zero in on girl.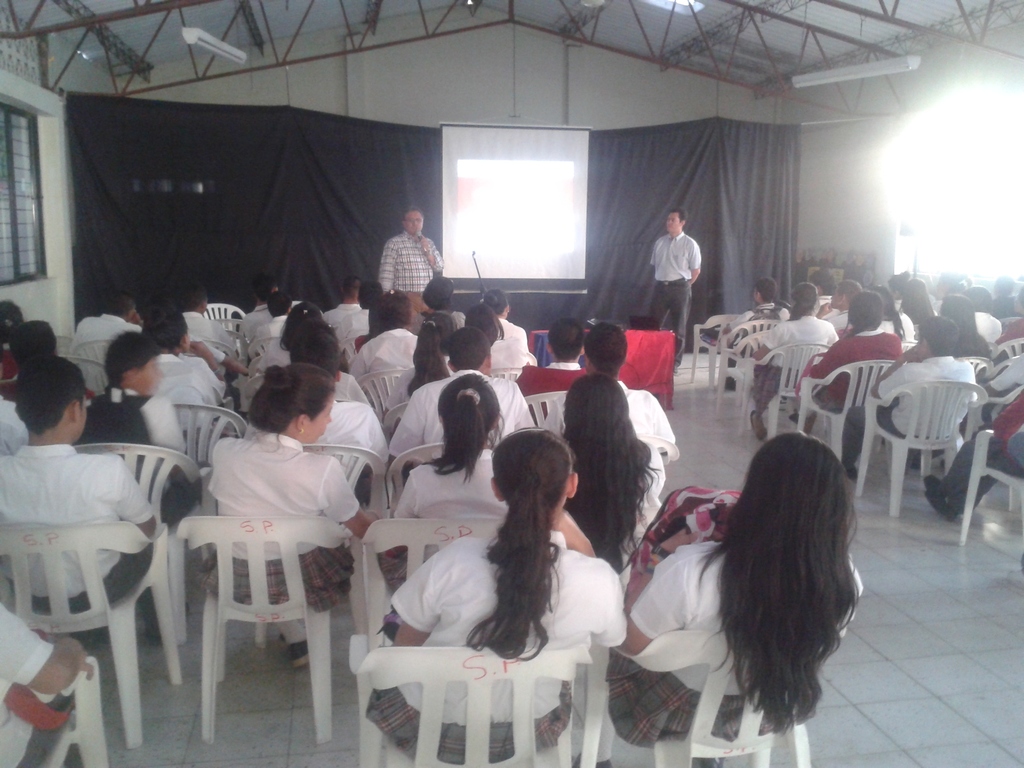
Zeroed in: [left=374, top=371, right=505, bottom=586].
